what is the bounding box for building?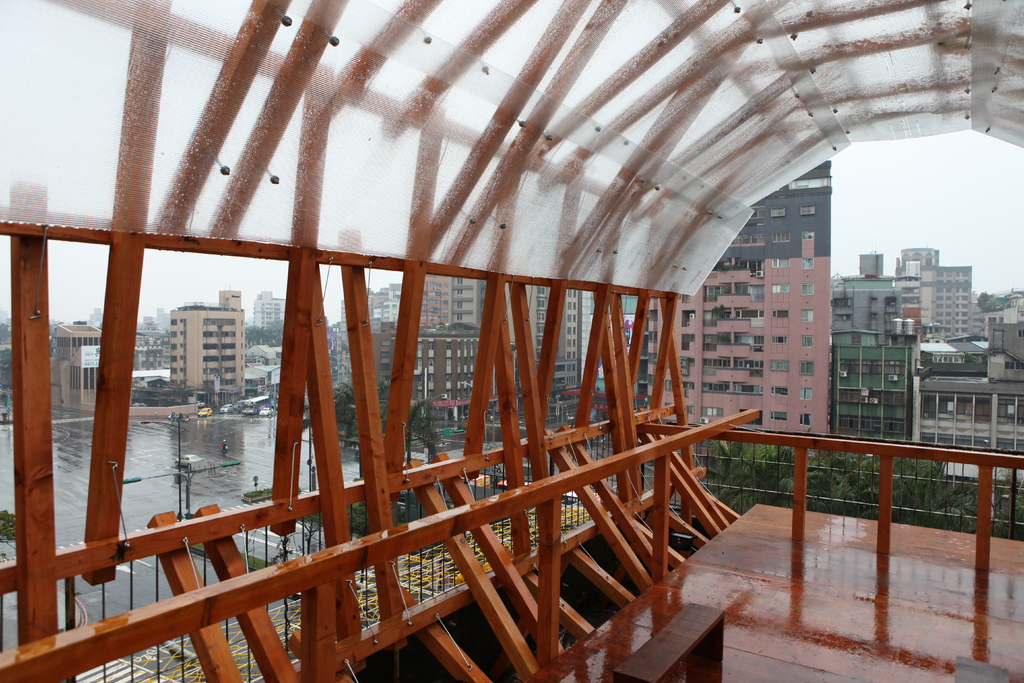
BBox(50, 318, 100, 404).
